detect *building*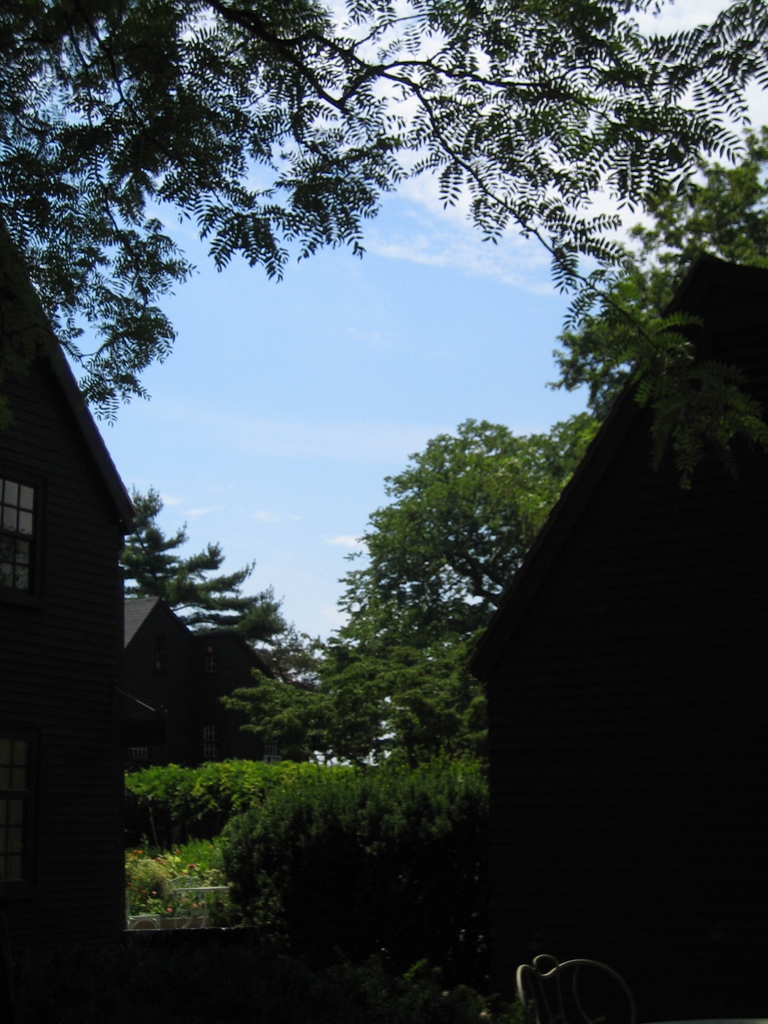
box(472, 230, 767, 1023)
